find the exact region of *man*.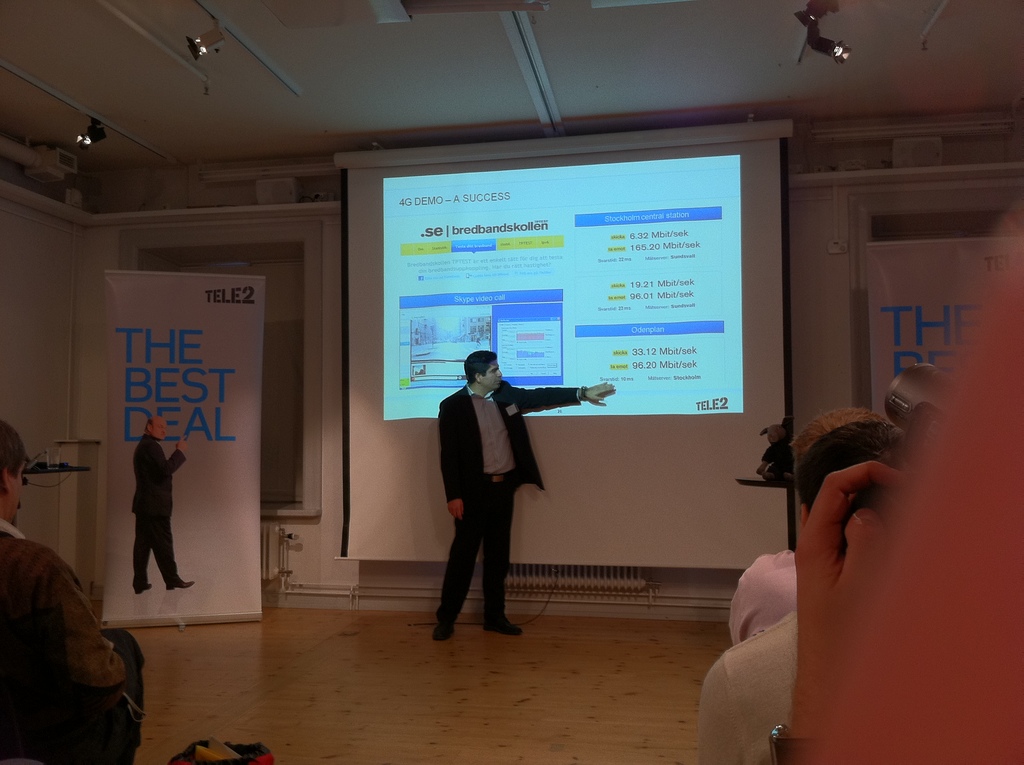
Exact region: bbox(430, 346, 617, 641).
